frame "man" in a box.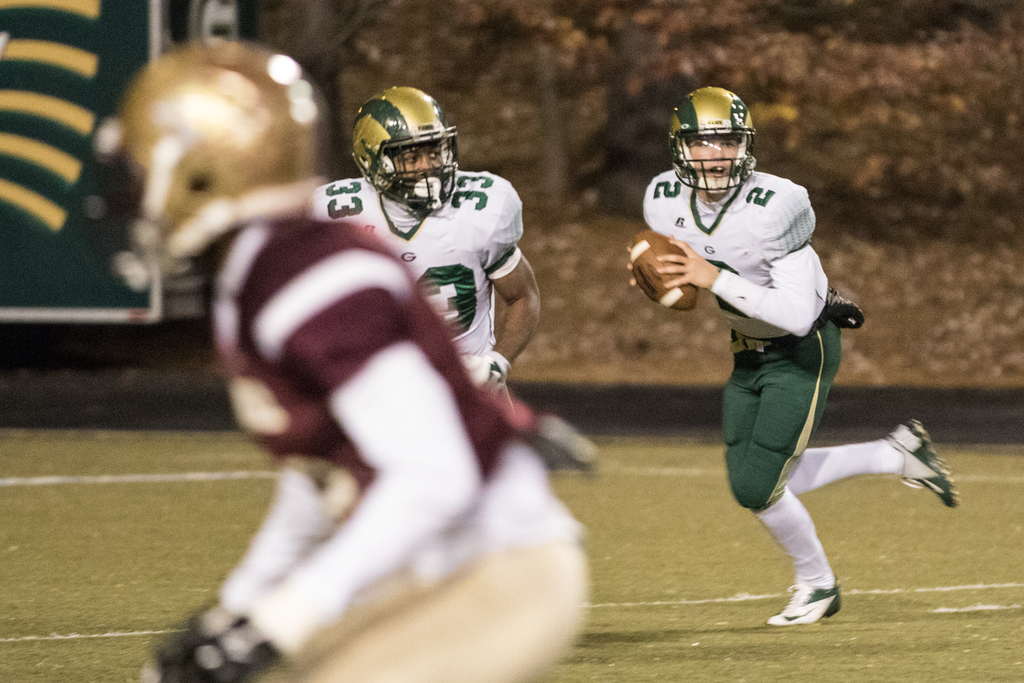
box=[624, 84, 957, 627].
